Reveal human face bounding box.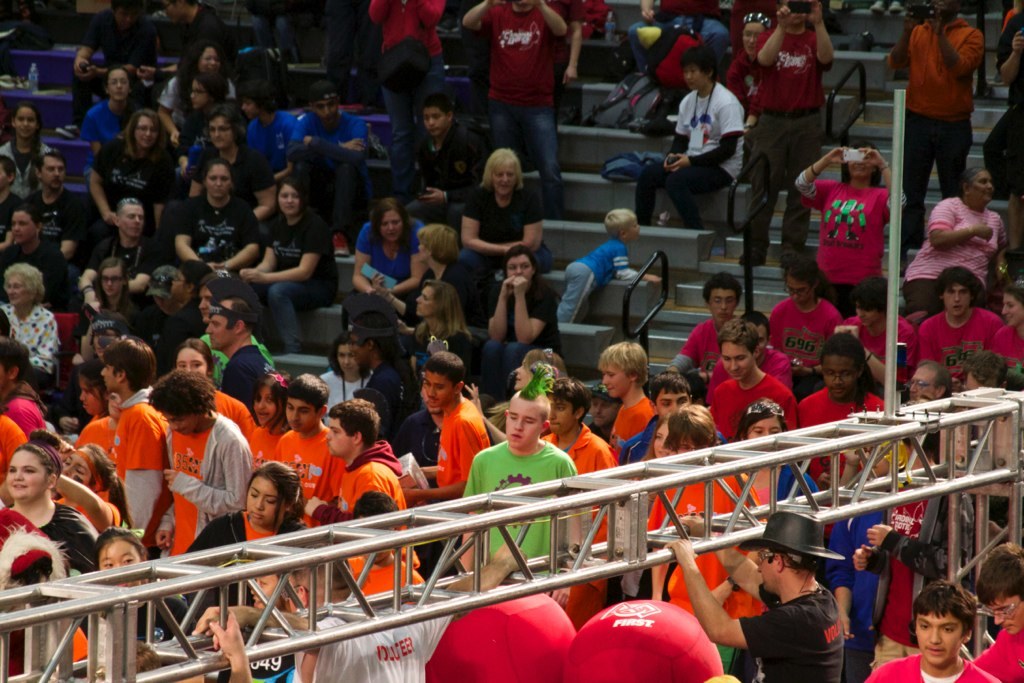
Revealed: <region>165, 270, 189, 299</region>.
